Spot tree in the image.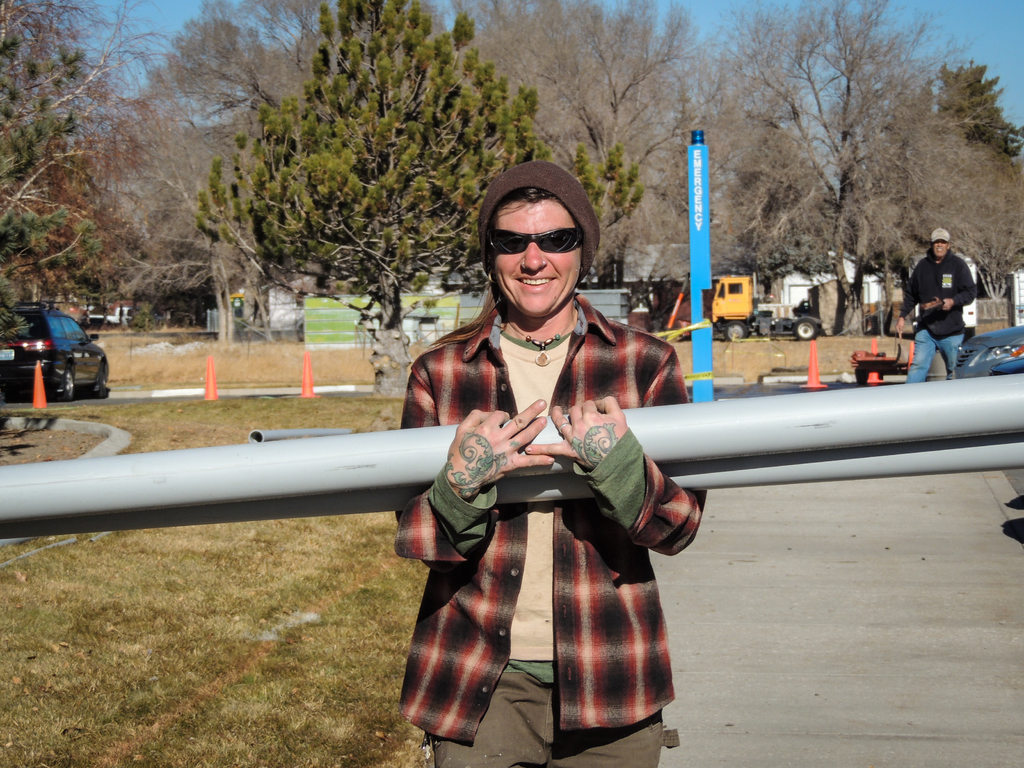
tree found at [816,129,1023,324].
